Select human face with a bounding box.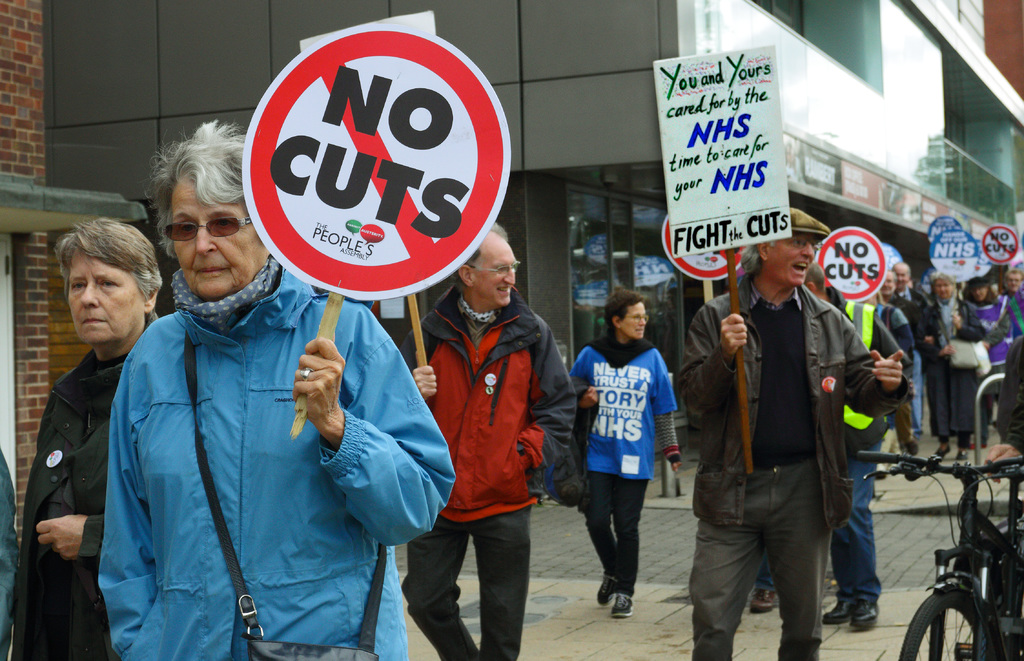
<bbox>899, 274, 909, 290</bbox>.
